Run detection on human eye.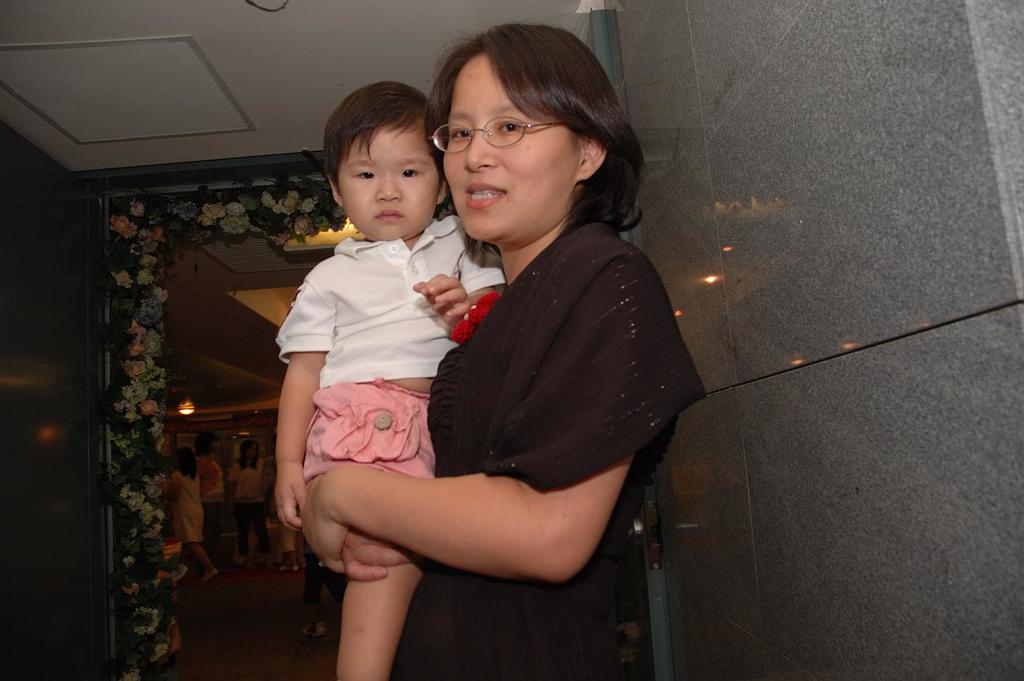
Result: [354,170,377,181].
